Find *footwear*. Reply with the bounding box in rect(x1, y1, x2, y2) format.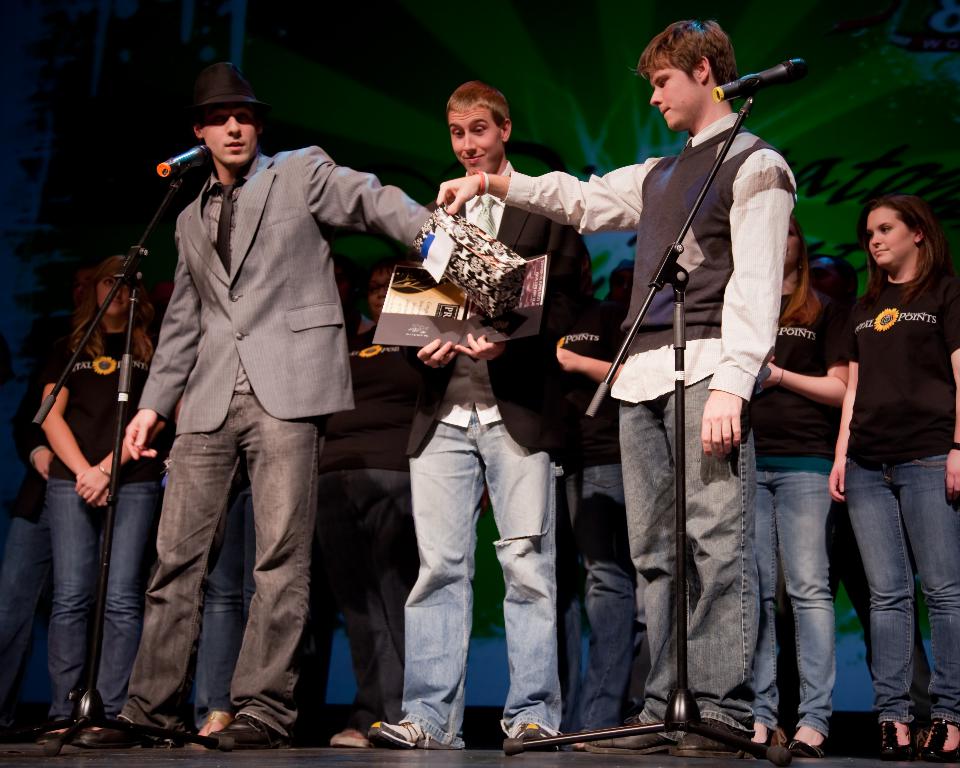
rect(4, 712, 76, 759).
